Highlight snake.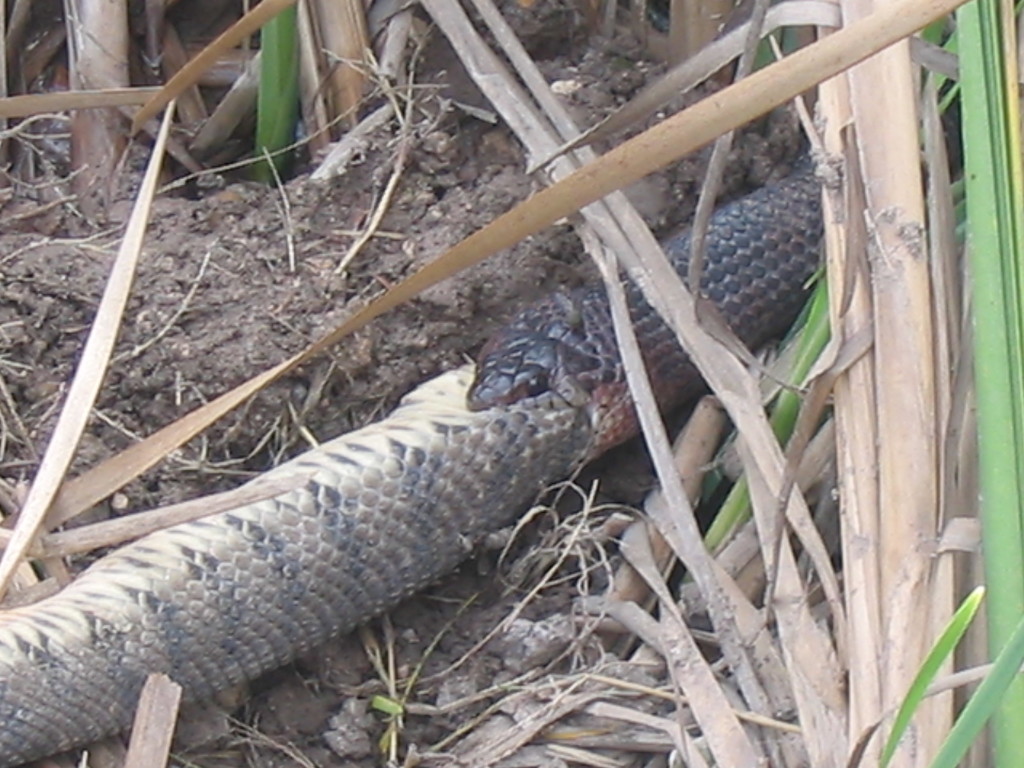
Highlighted region: [x1=0, y1=157, x2=817, y2=767].
